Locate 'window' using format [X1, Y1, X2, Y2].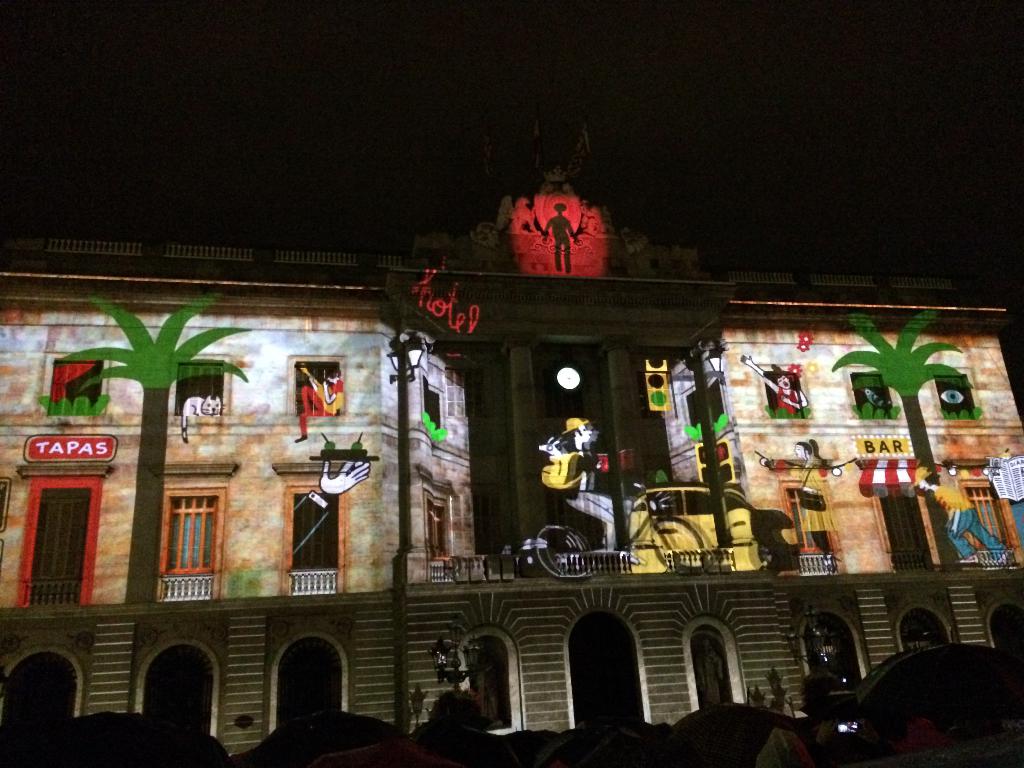
[290, 492, 337, 578].
